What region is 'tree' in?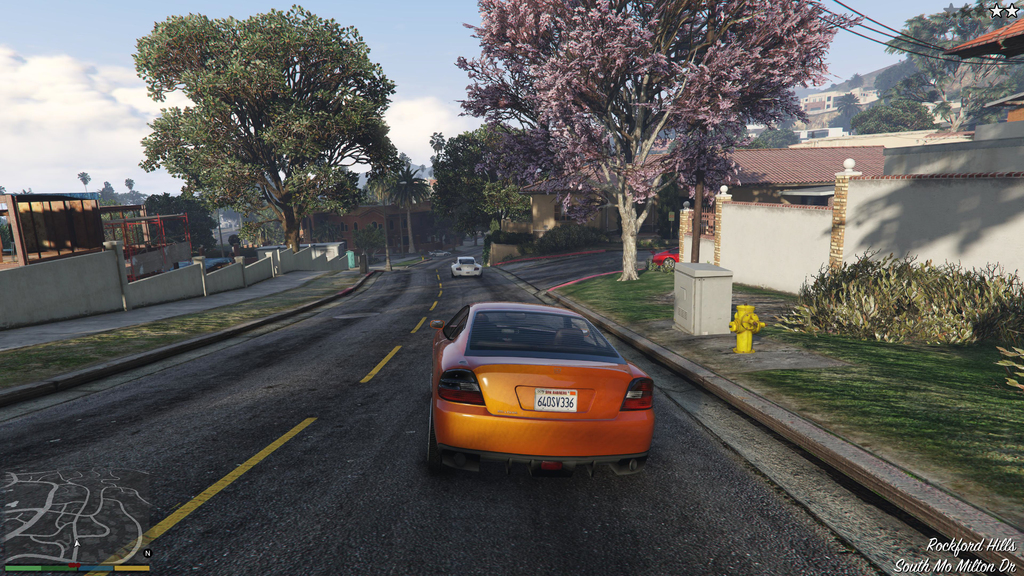
<bbox>381, 163, 433, 252</bbox>.
